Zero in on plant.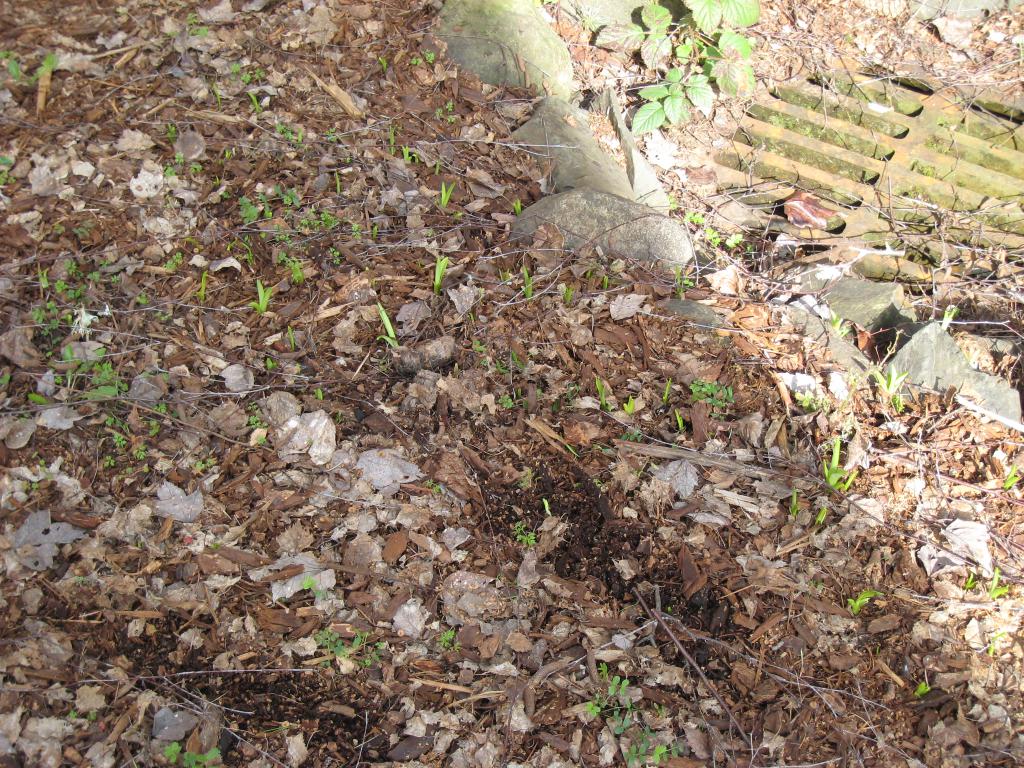
Zeroed in: left=187, top=268, right=207, bottom=305.
